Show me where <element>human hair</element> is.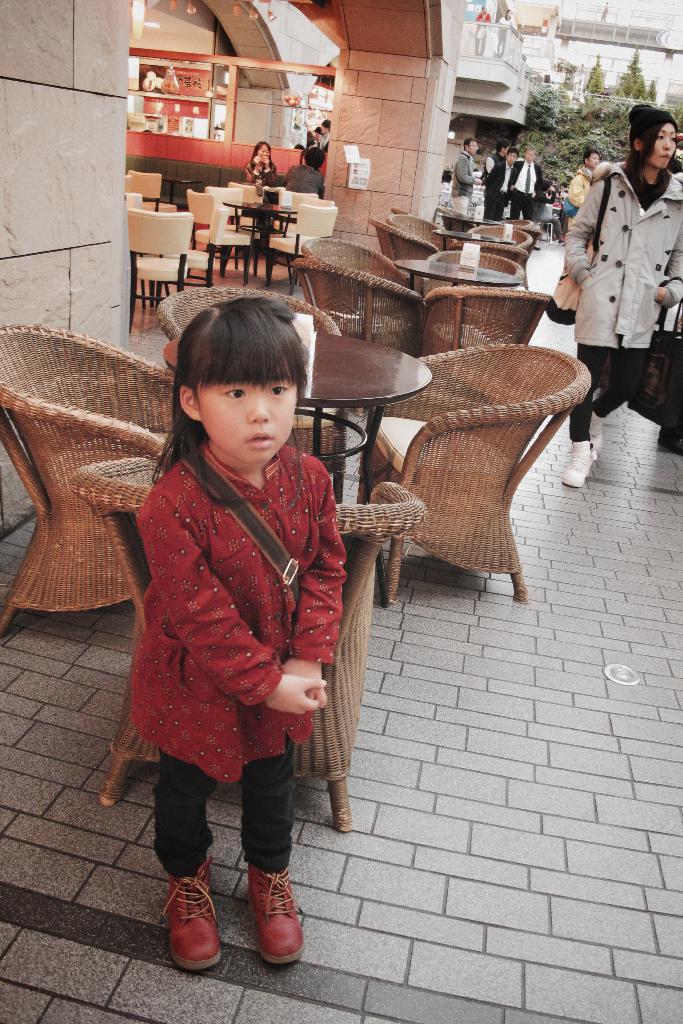
<element>human hair</element> is at rect(621, 119, 681, 188).
